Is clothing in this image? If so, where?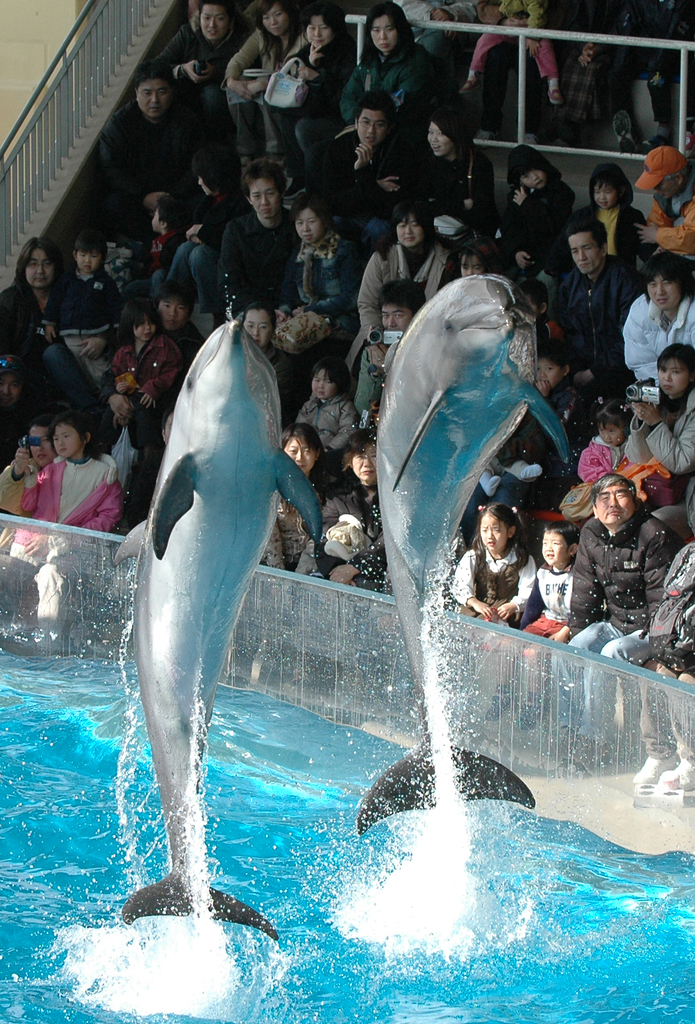
Yes, at <region>143, 10, 246, 129</region>.
